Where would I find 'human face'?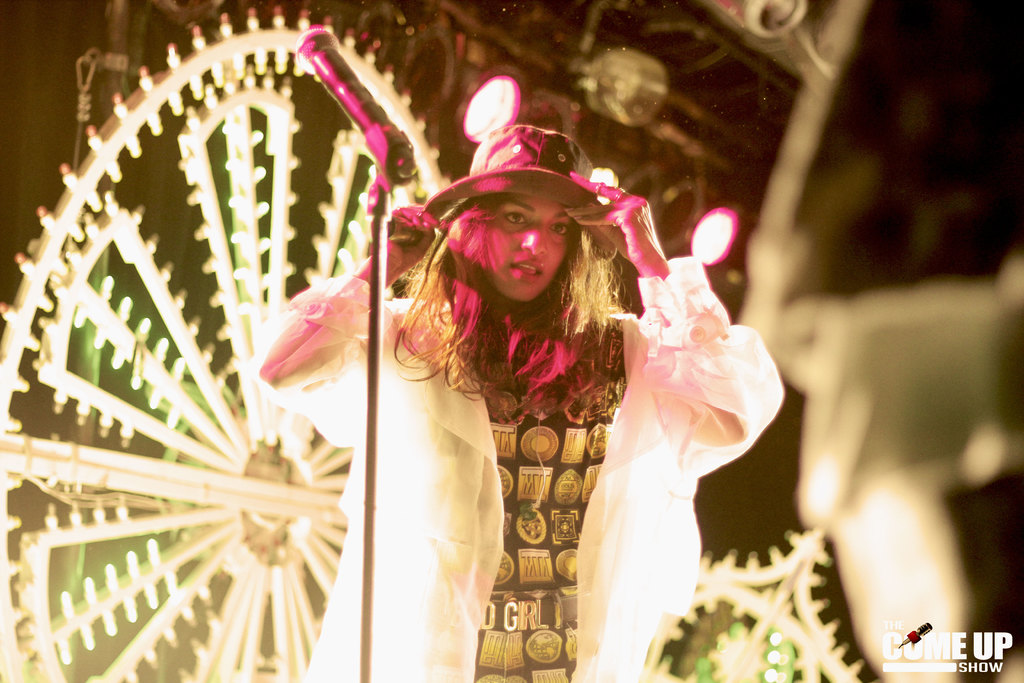
At (left=481, top=189, right=575, bottom=308).
